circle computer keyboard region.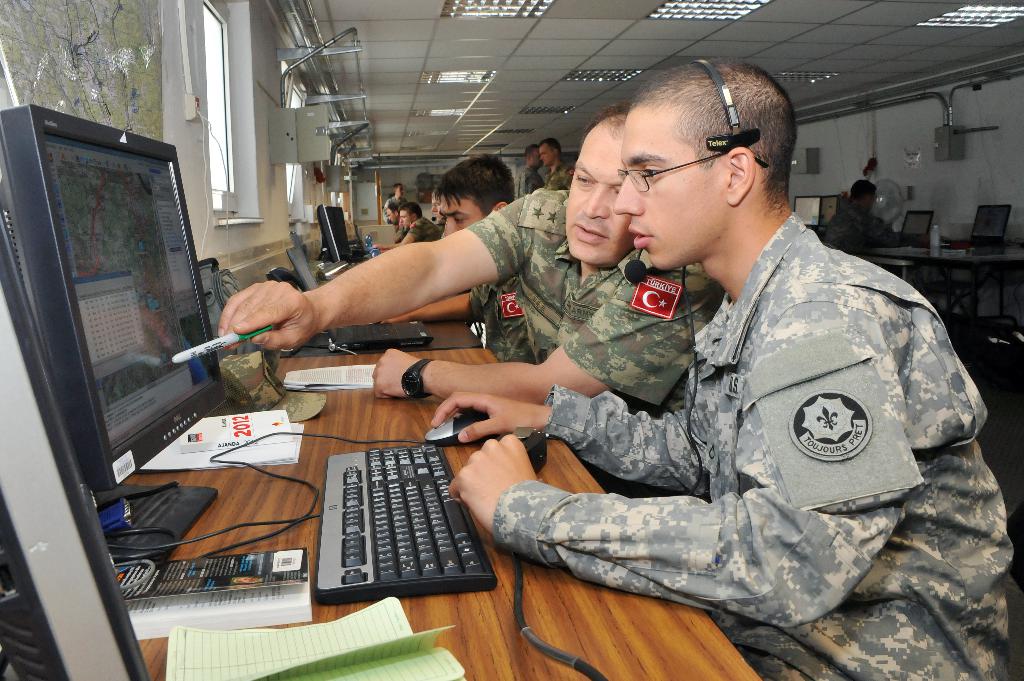
Region: Rect(341, 320, 396, 345).
